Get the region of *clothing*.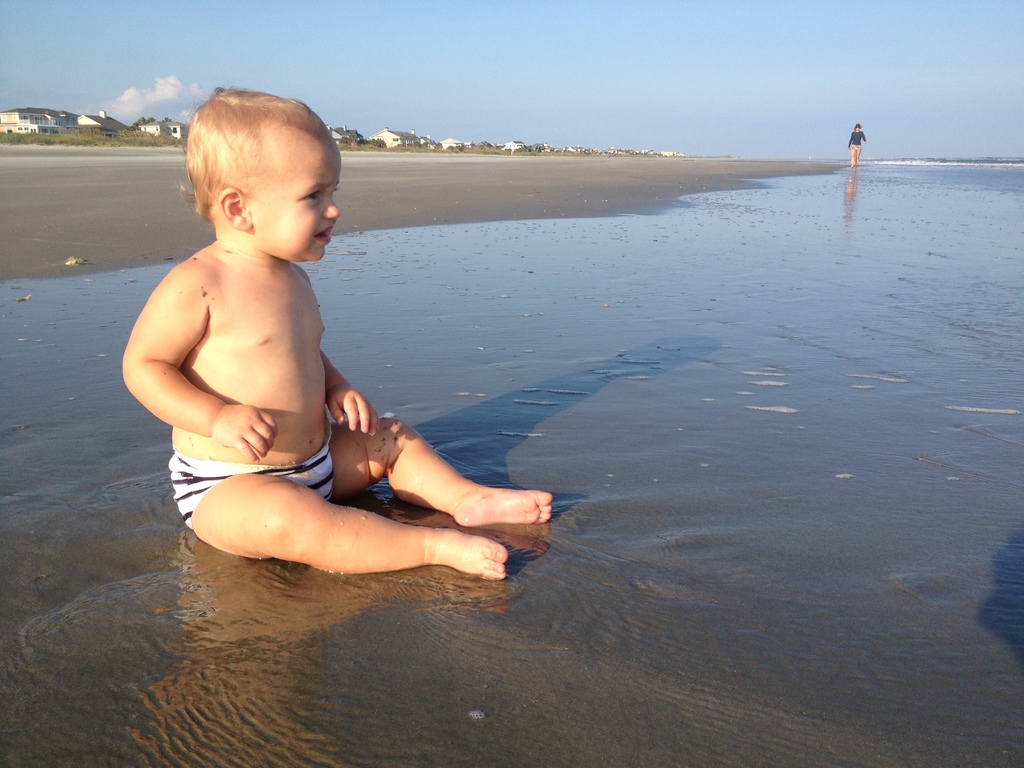
852, 131, 865, 161.
